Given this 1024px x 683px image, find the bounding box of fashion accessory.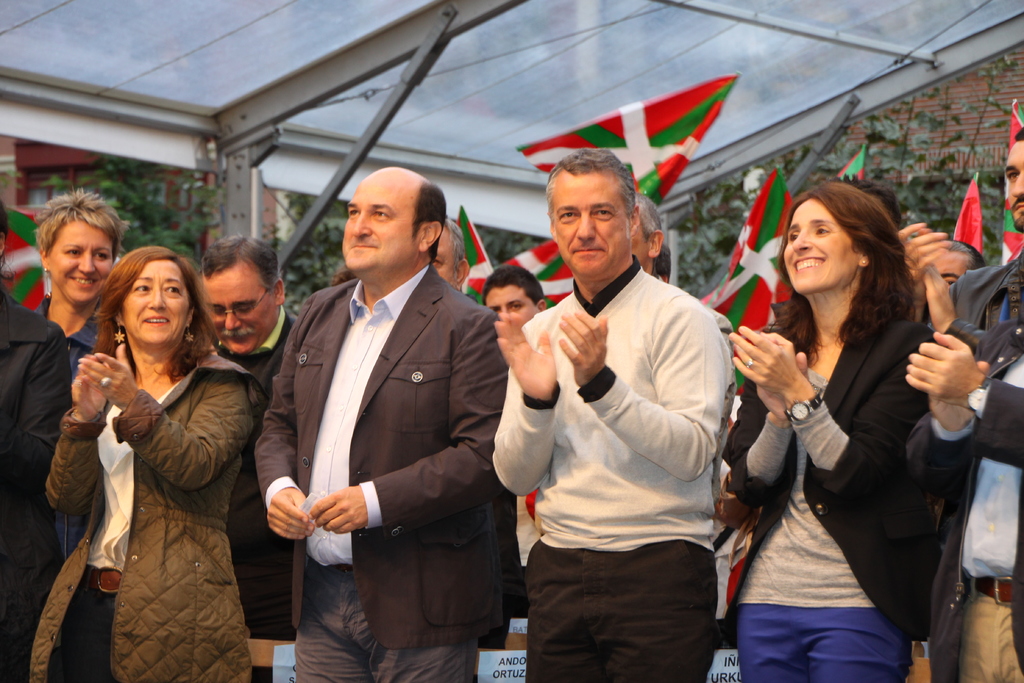
bbox=(184, 323, 196, 344).
